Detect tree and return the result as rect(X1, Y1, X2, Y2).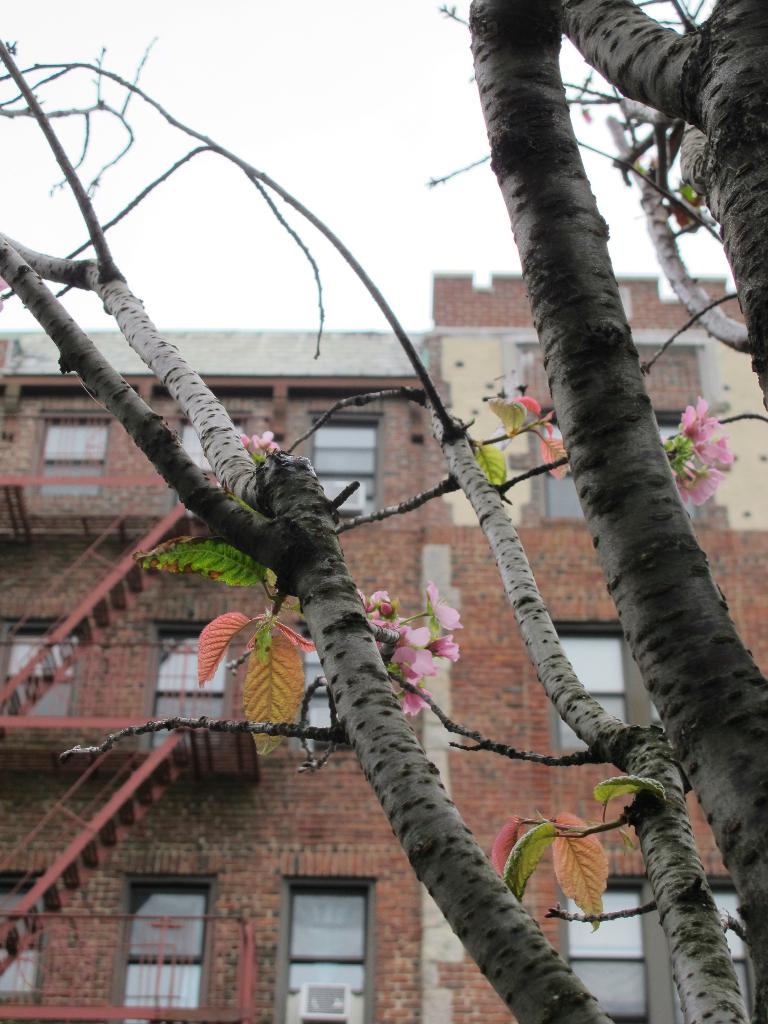
rect(0, 35, 767, 989).
